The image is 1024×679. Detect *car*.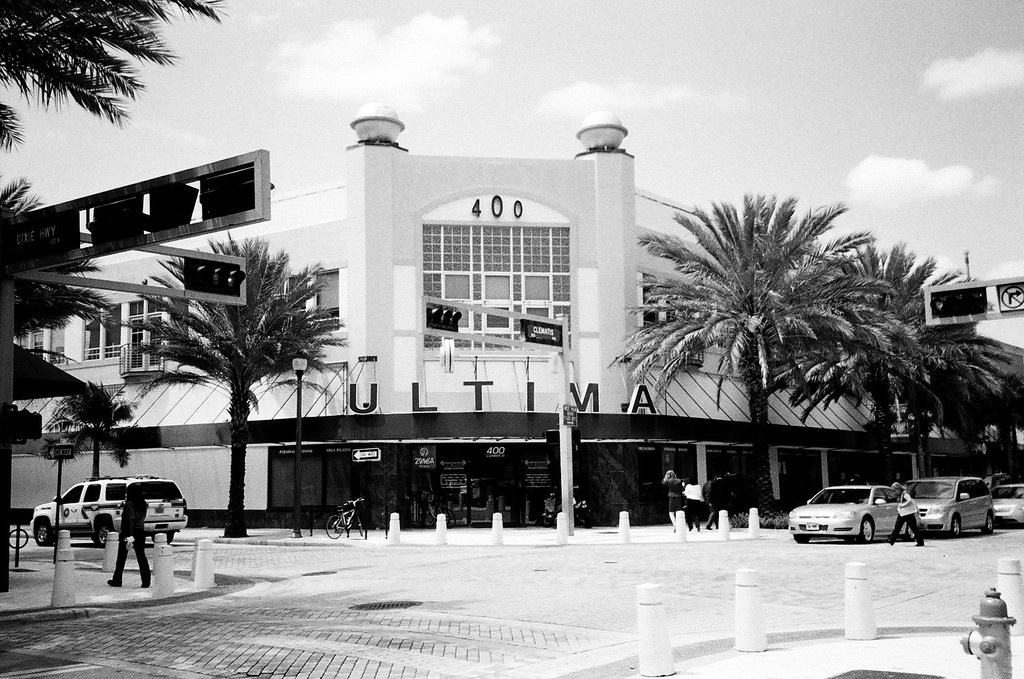
Detection: (26, 473, 186, 551).
